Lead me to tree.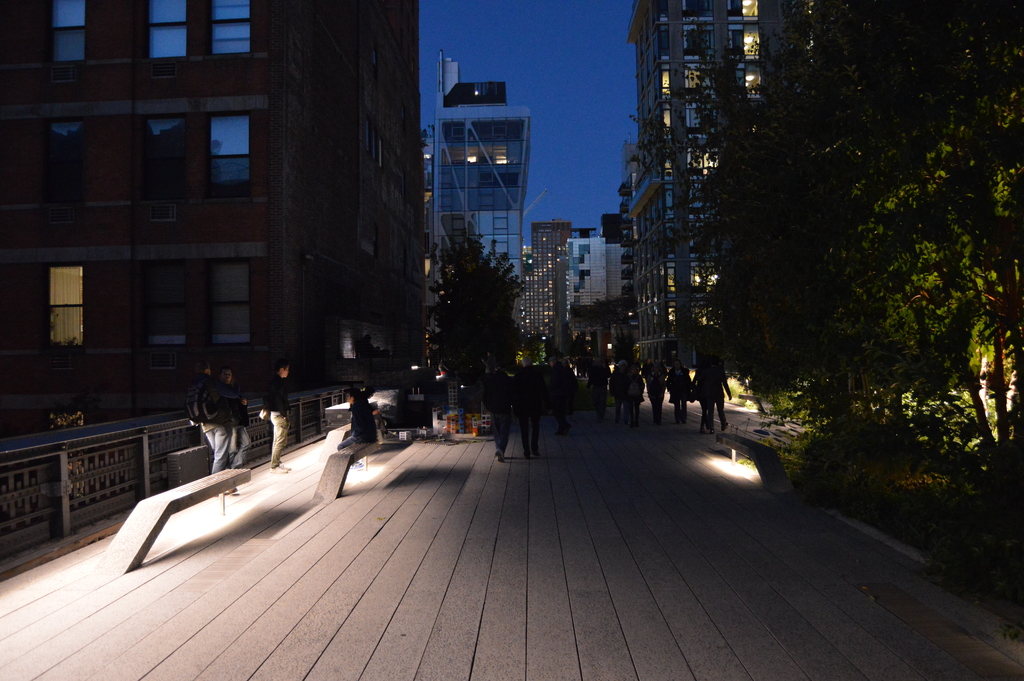
Lead to [422,224,547,435].
